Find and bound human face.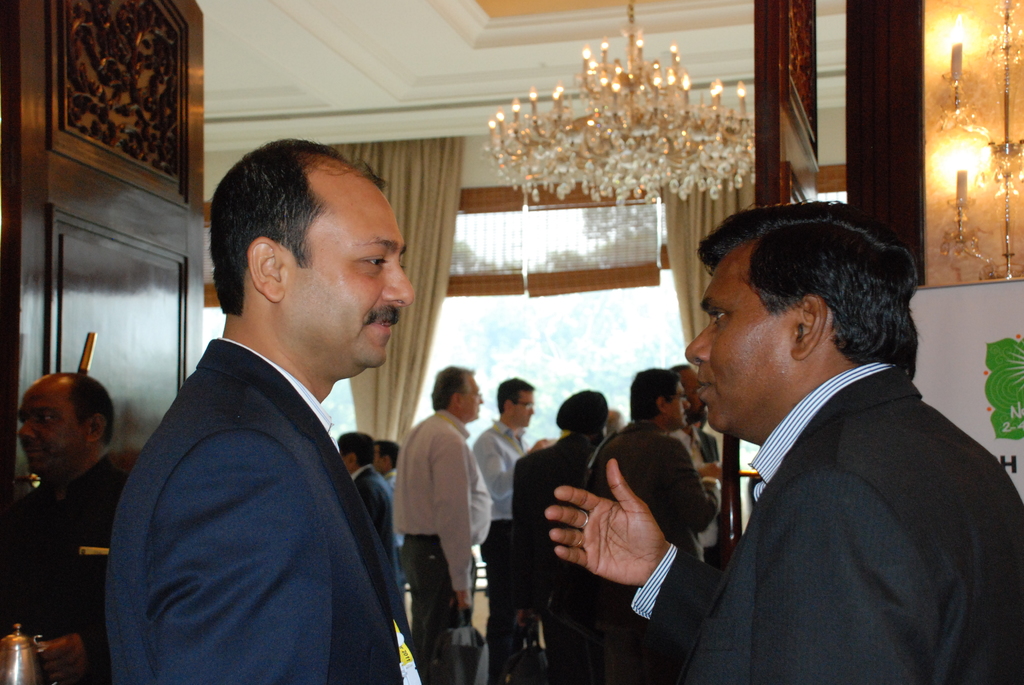
Bound: x1=463, y1=363, x2=483, y2=421.
